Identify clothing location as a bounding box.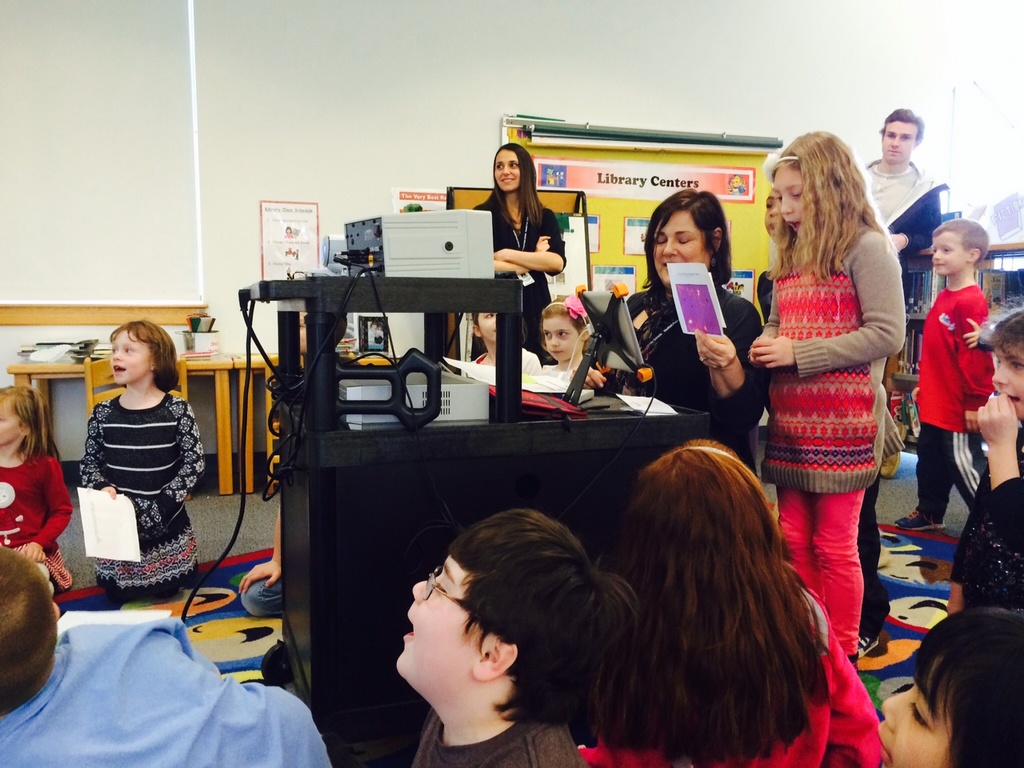
[left=949, top=438, right=1023, bottom=610].
